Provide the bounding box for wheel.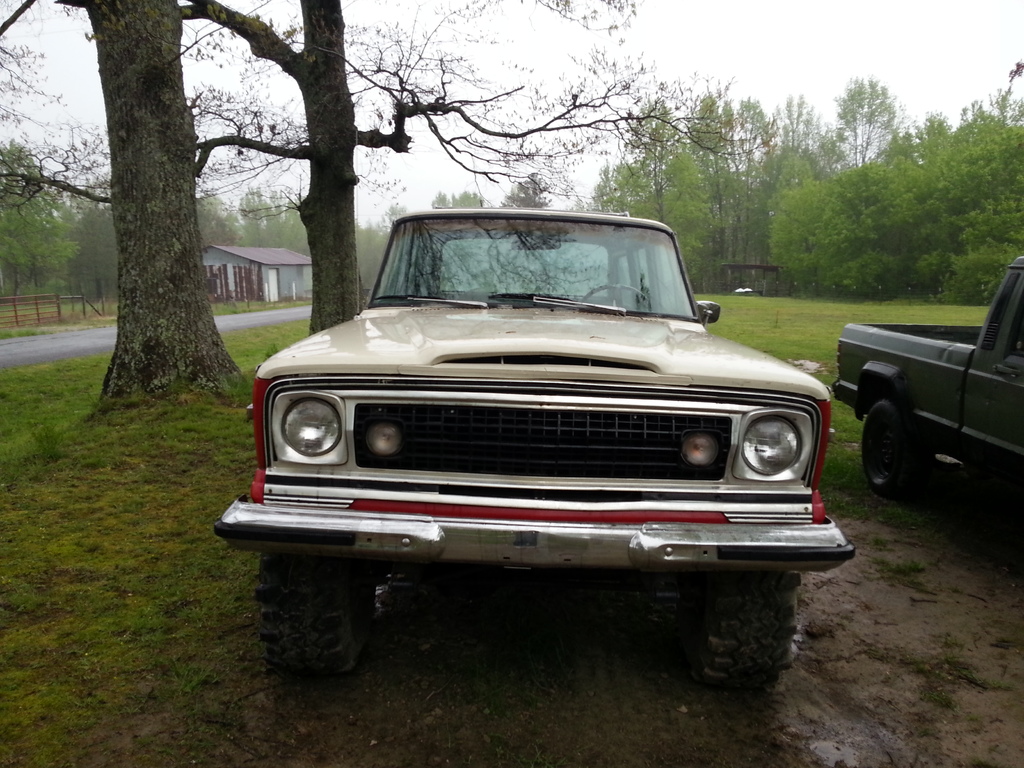
<box>256,548,387,681</box>.
